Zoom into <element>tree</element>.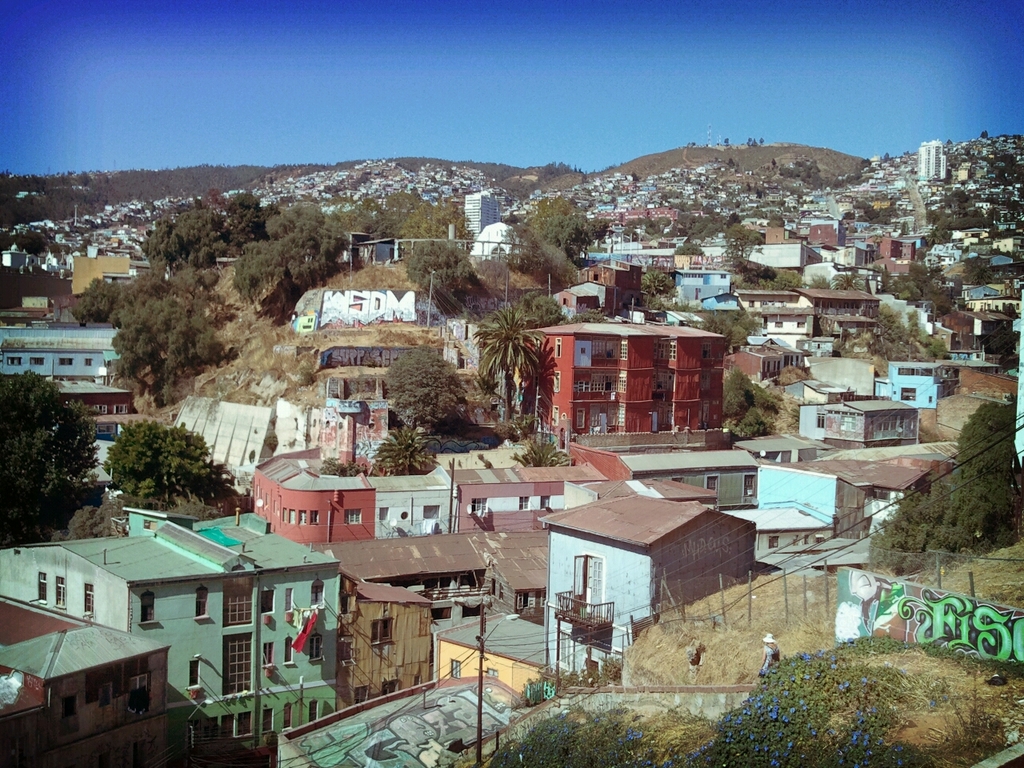
Zoom target: [left=381, top=342, right=471, bottom=428].
